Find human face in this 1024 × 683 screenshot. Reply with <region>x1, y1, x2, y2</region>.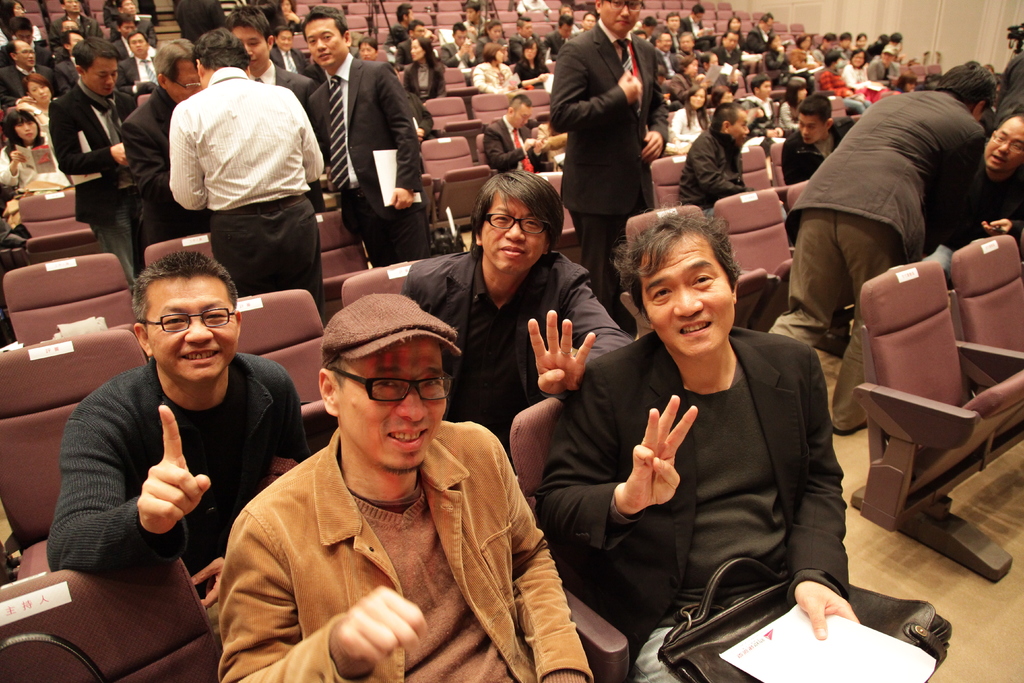
<region>732, 111, 752, 138</region>.
